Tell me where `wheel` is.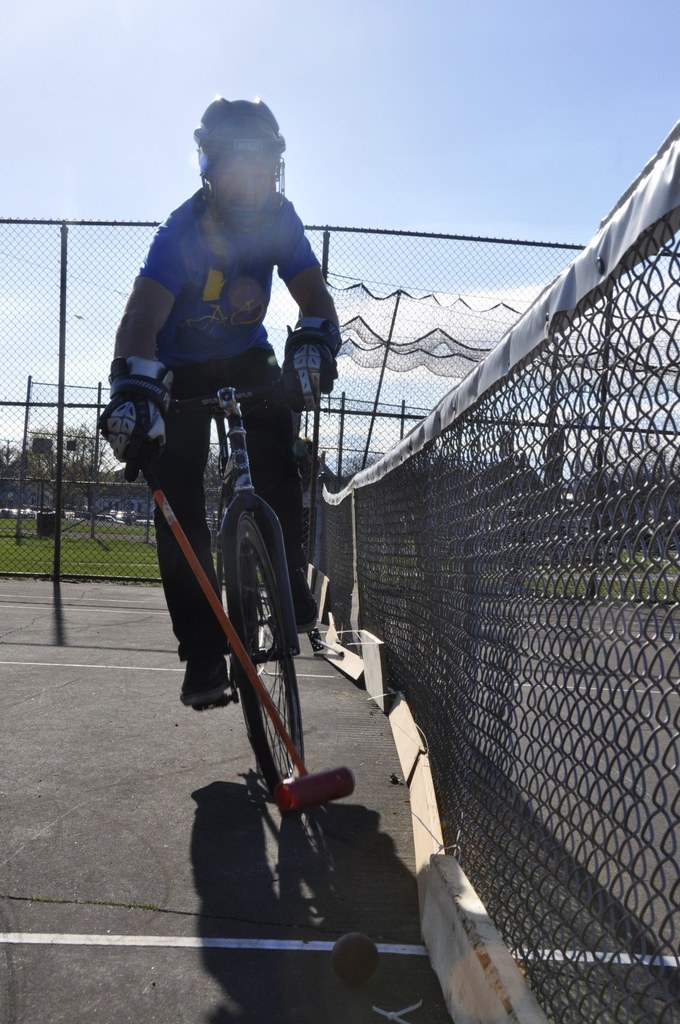
`wheel` is at <region>190, 509, 311, 831</region>.
